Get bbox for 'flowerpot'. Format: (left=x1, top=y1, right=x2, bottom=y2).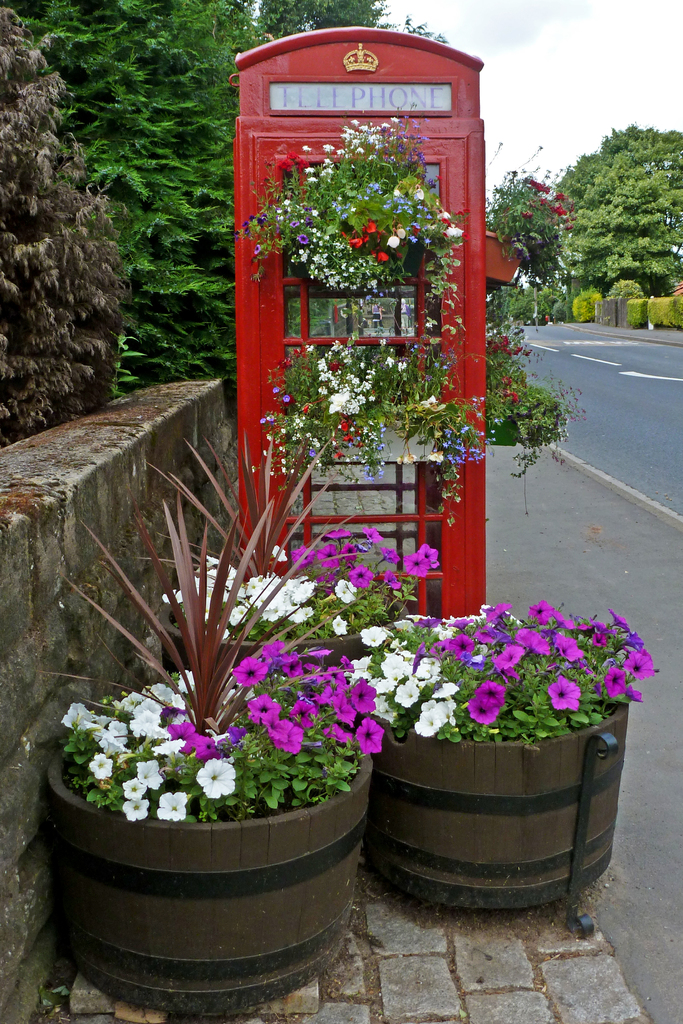
(left=43, top=678, right=372, bottom=1017).
